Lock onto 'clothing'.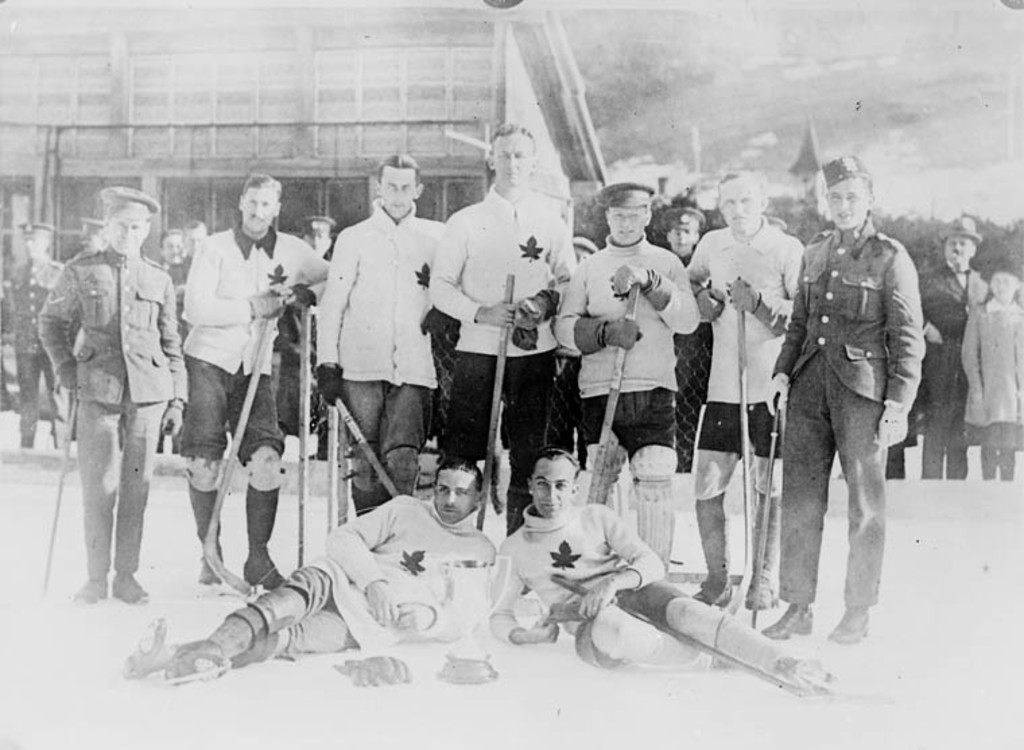
Locked: [183,228,327,557].
